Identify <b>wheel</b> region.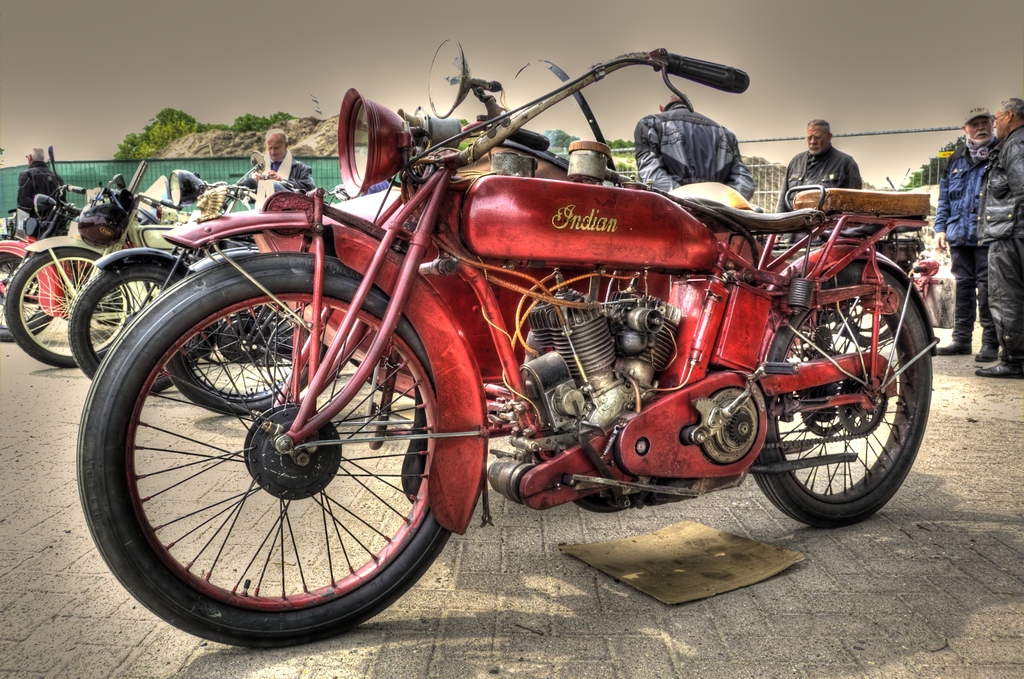
Region: bbox(750, 240, 939, 528).
